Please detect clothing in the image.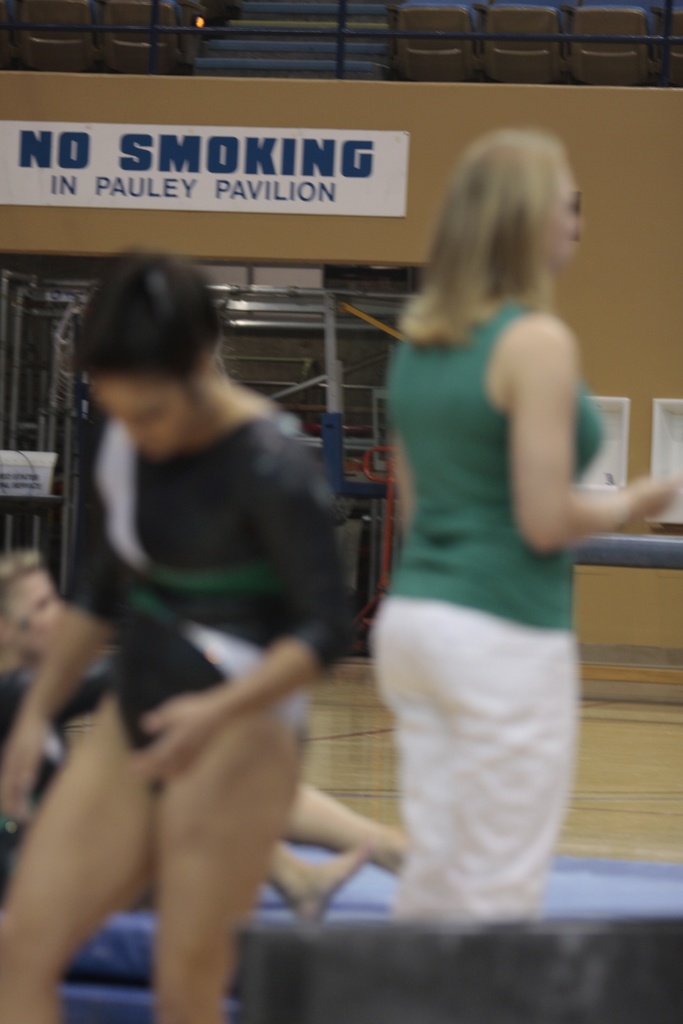
(358, 227, 611, 897).
